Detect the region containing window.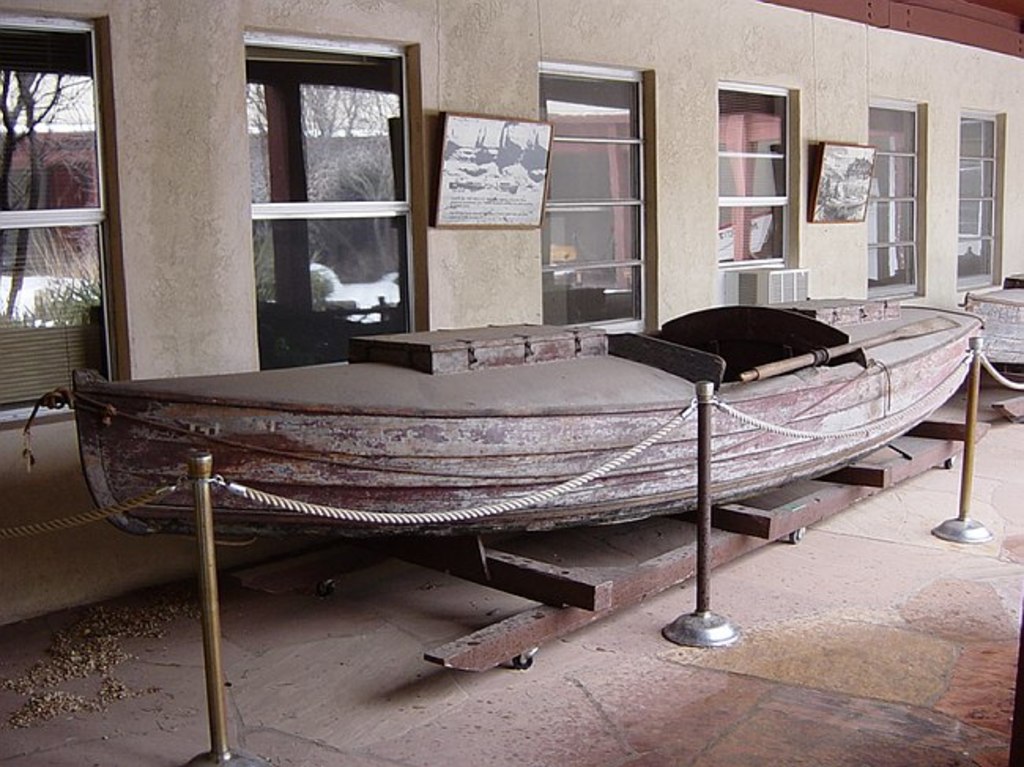
box=[224, 25, 421, 386].
